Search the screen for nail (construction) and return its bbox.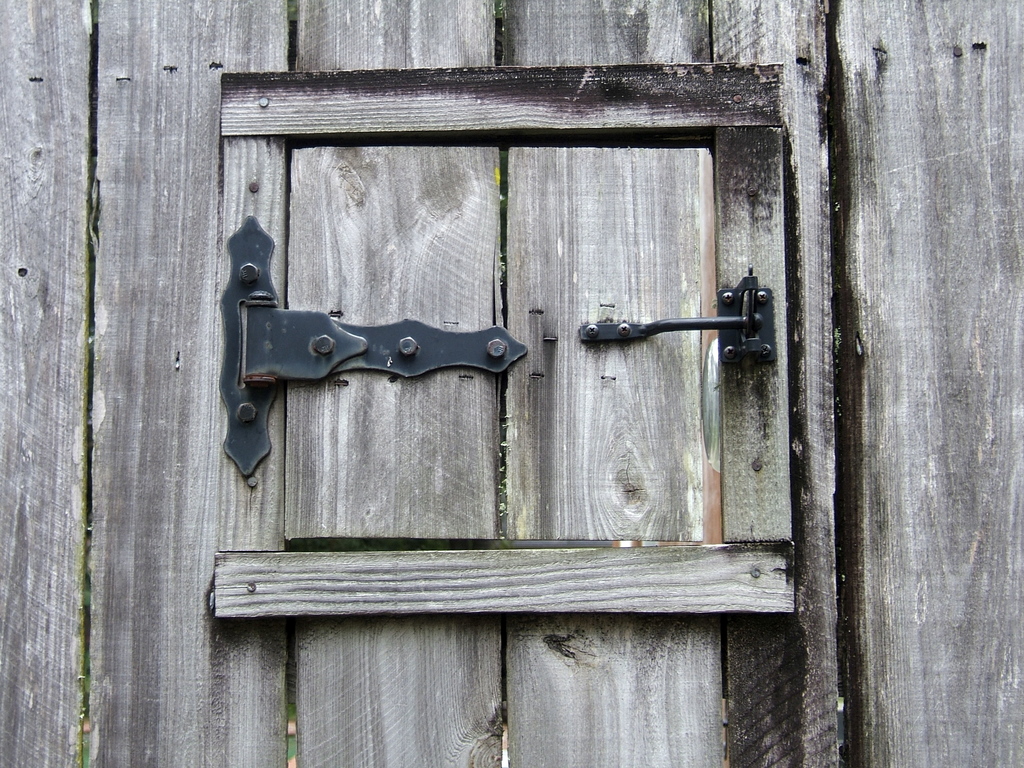
Found: (492, 339, 504, 360).
